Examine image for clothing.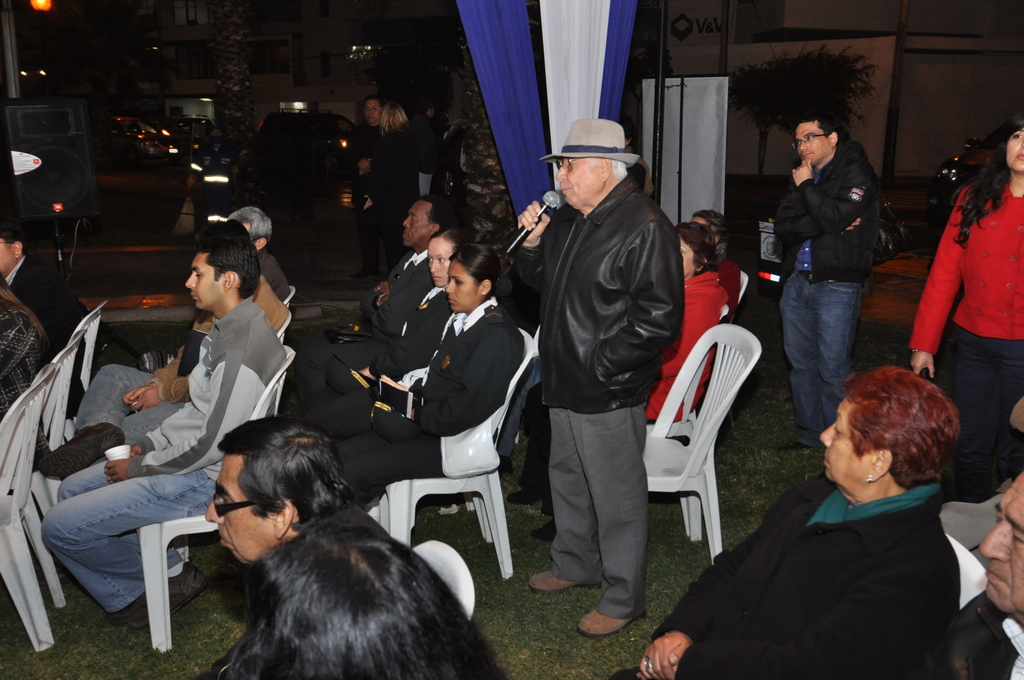
Examination result: bbox=(769, 139, 885, 455).
